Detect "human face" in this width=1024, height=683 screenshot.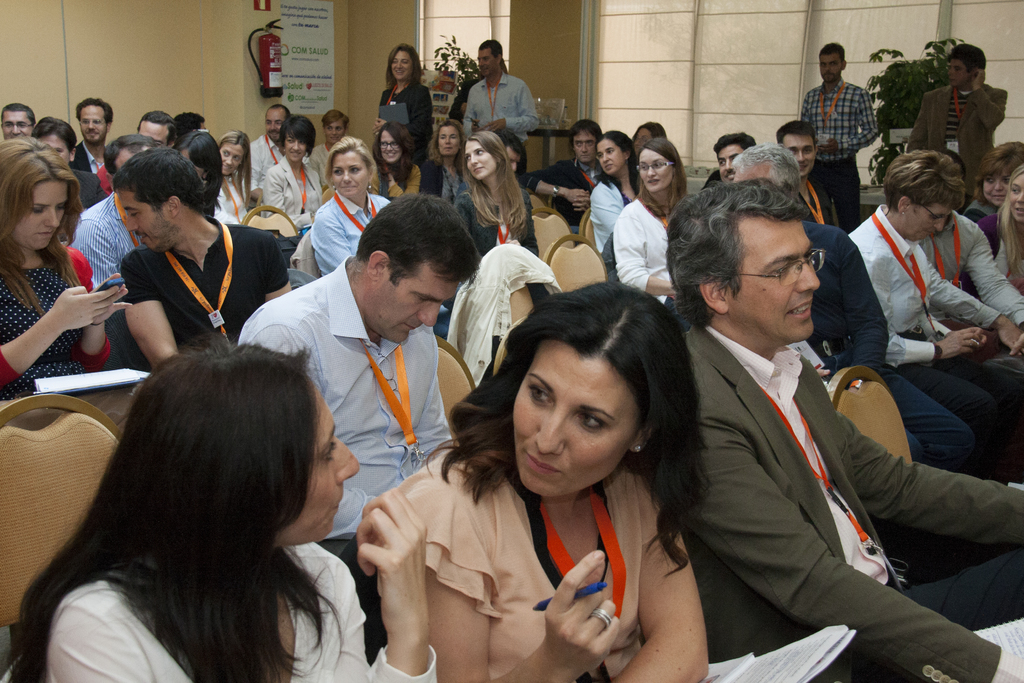
Detection: bbox=(778, 132, 817, 178).
